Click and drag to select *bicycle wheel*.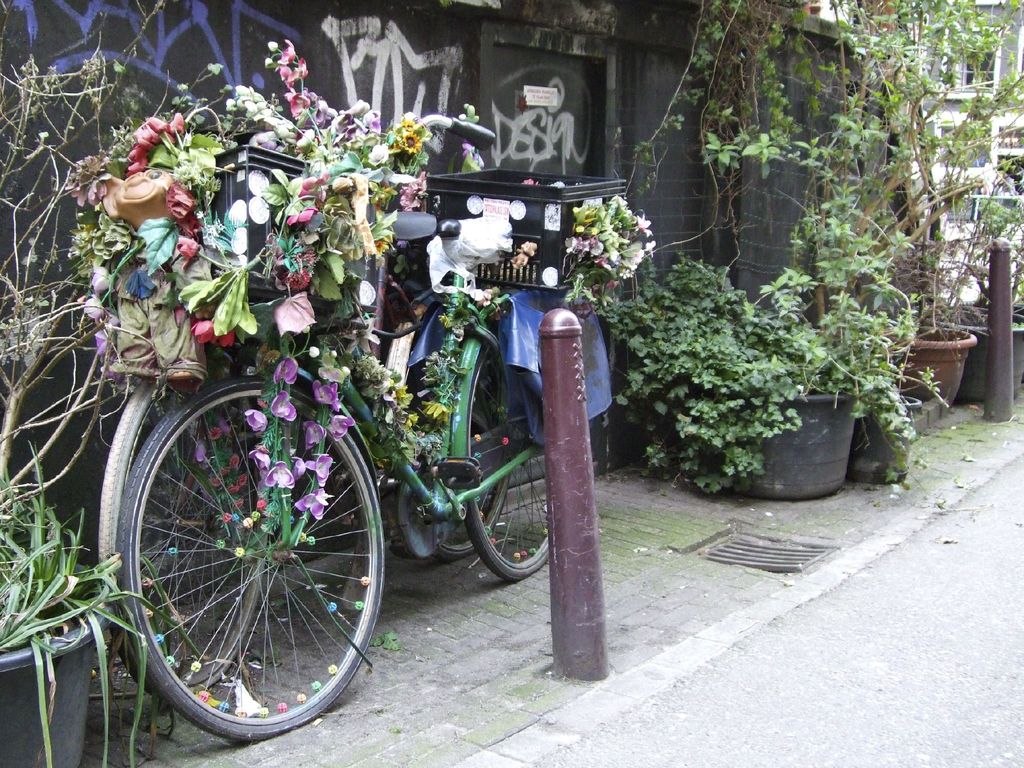
Selection: box(100, 365, 396, 758).
